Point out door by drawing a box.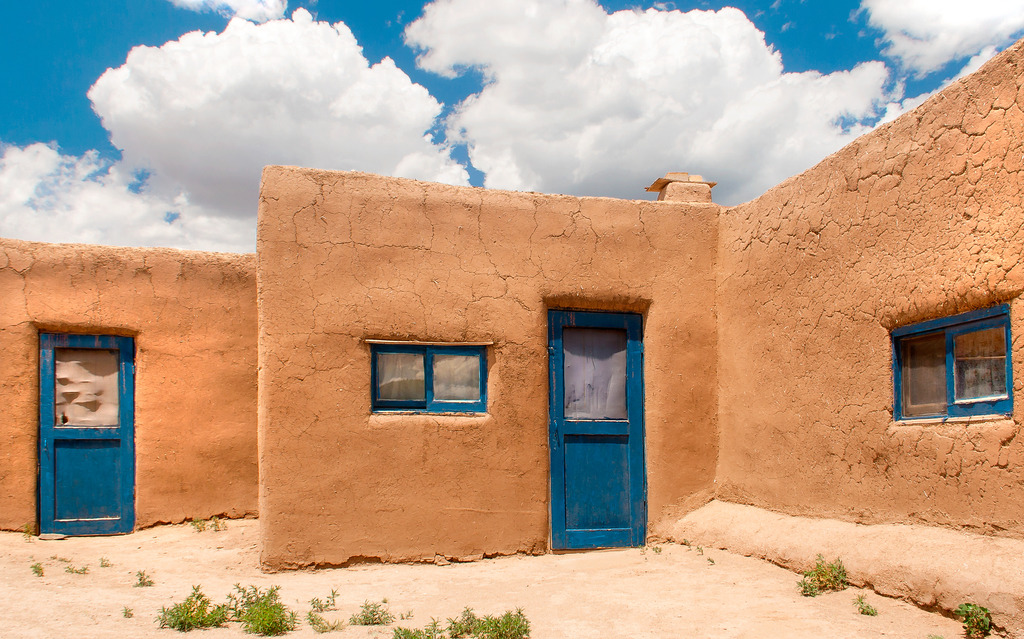
545/303/649/549.
